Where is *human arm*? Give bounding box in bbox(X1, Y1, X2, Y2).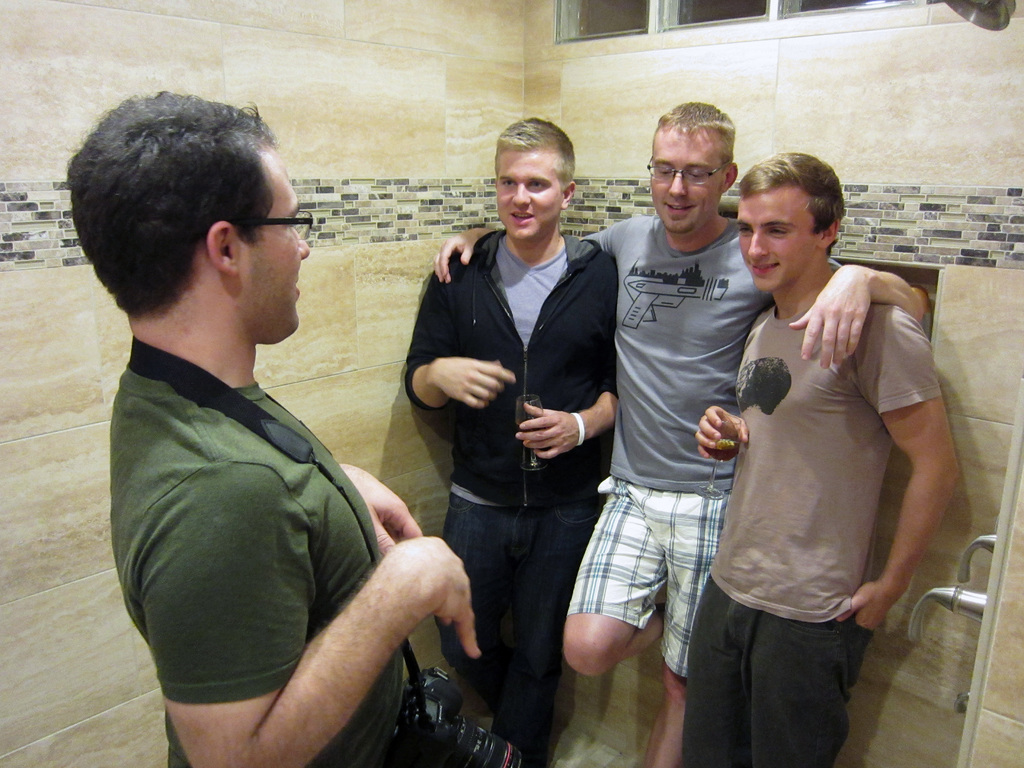
bbox(690, 401, 749, 465).
